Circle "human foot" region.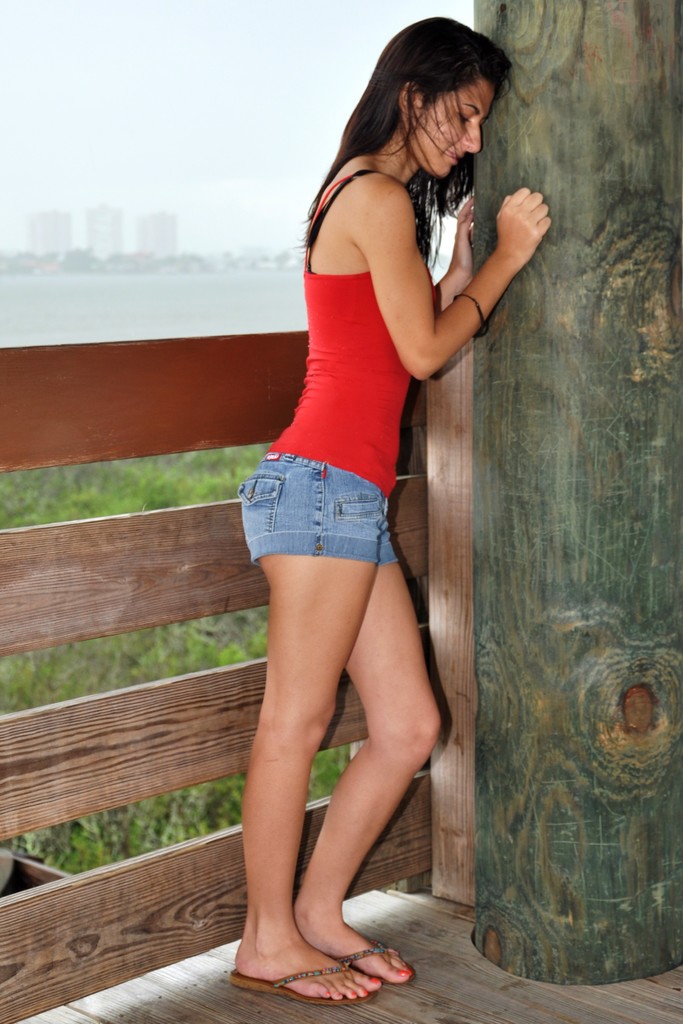
Region: x1=225, y1=908, x2=385, y2=1008.
